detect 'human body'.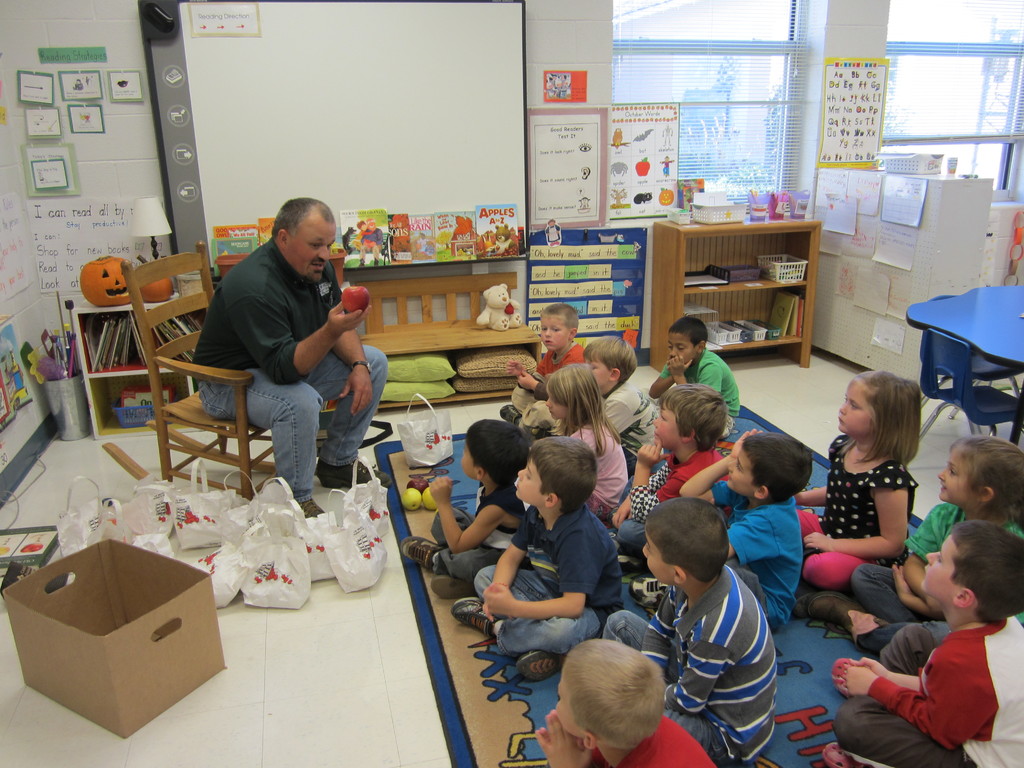
Detected at 660/156/672/177.
